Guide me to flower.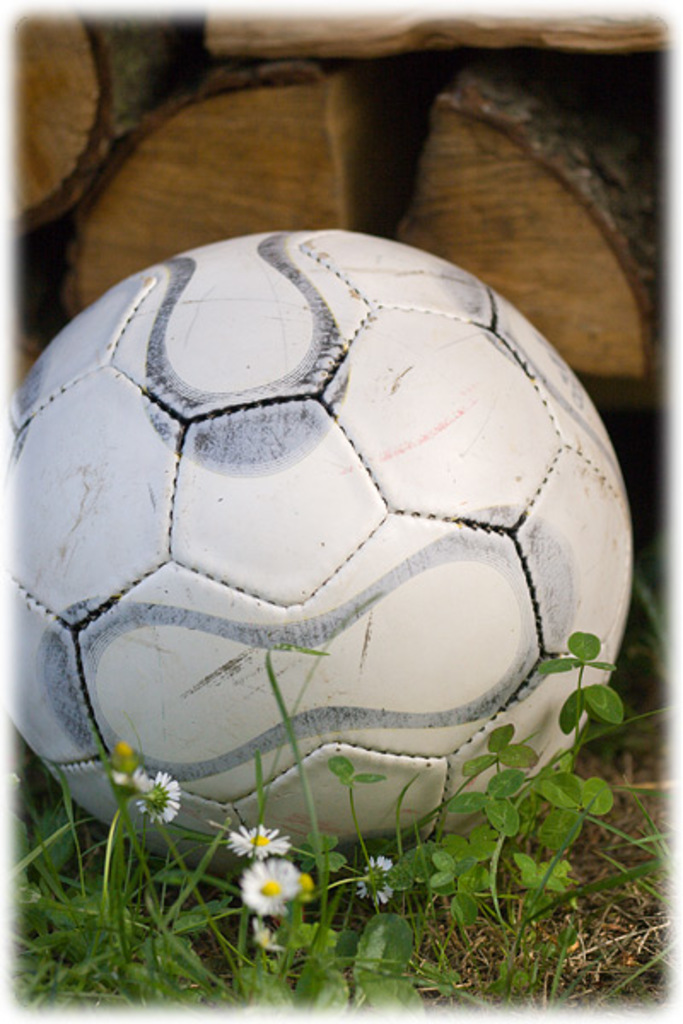
Guidance: [227, 817, 301, 858].
